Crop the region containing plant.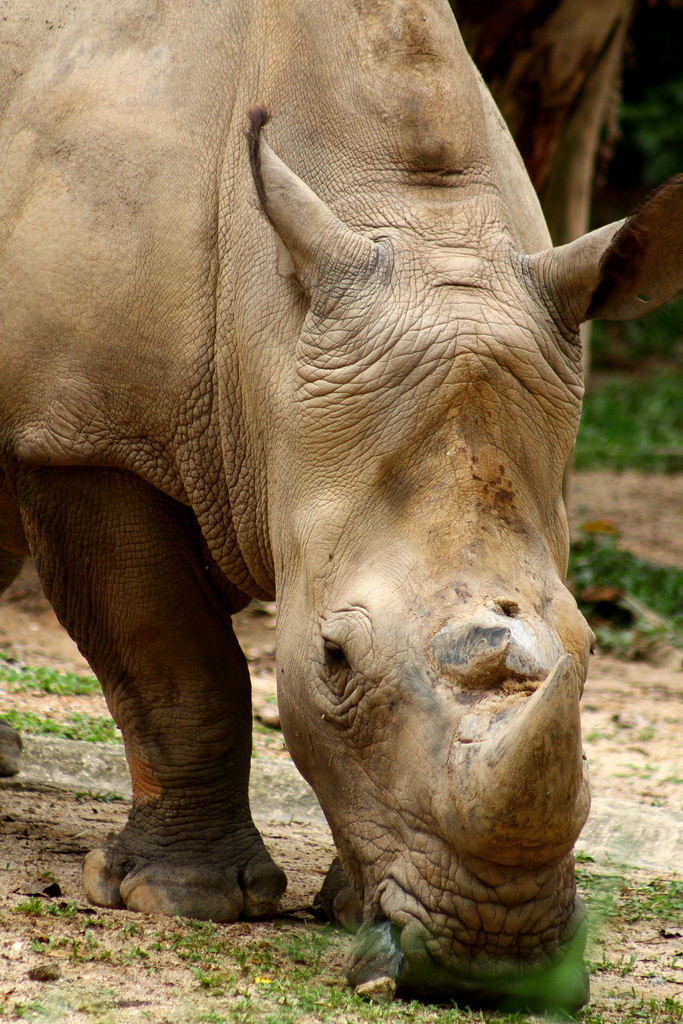
Crop region: <bbox>287, 809, 295, 826</bbox>.
